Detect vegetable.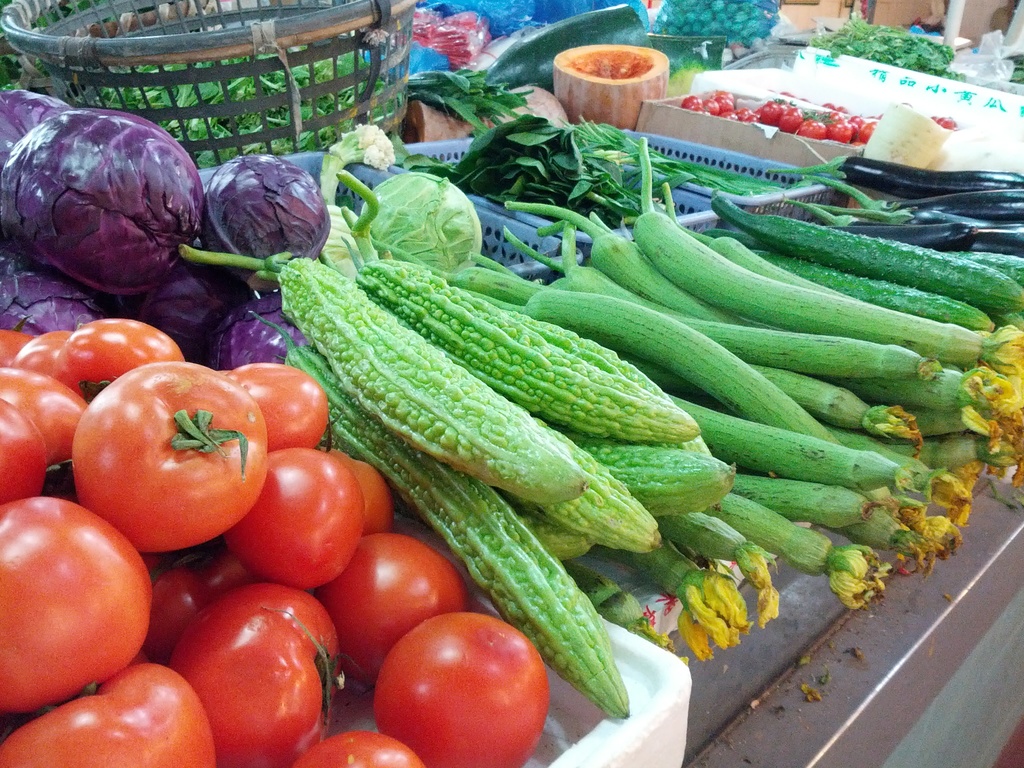
Detected at x1=413, y1=108, x2=776, y2=227.
